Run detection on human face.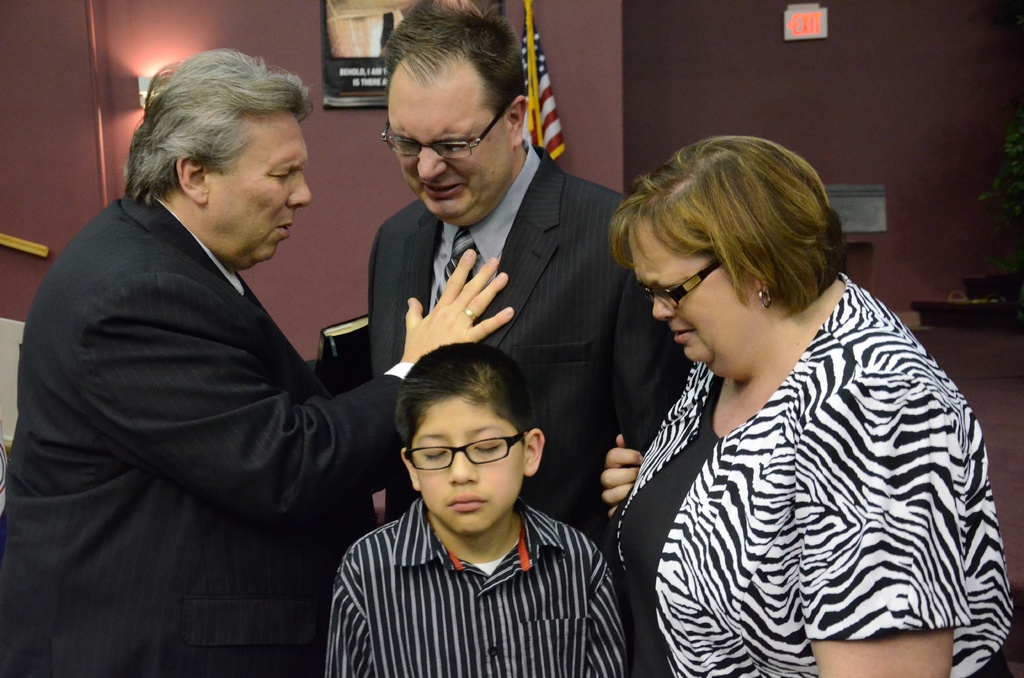
Result: {"x1": 205, "y1": 112, "x2": 313, "y2": 261}.
